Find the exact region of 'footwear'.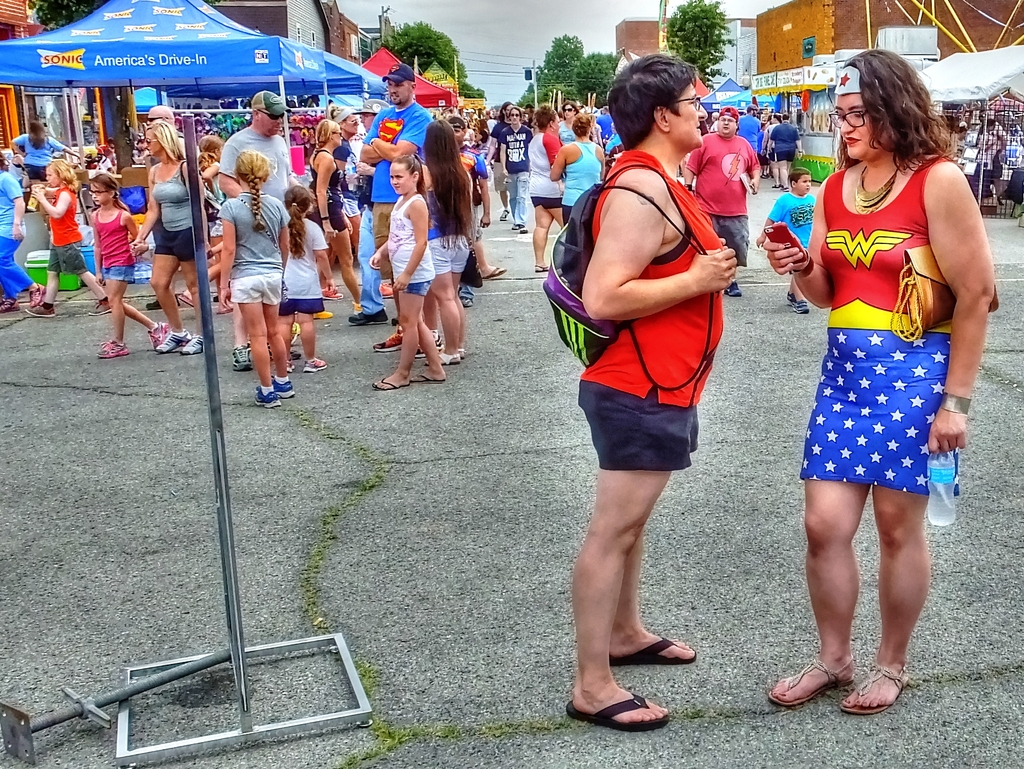
Exact region: [461, 295, 472, 306].
